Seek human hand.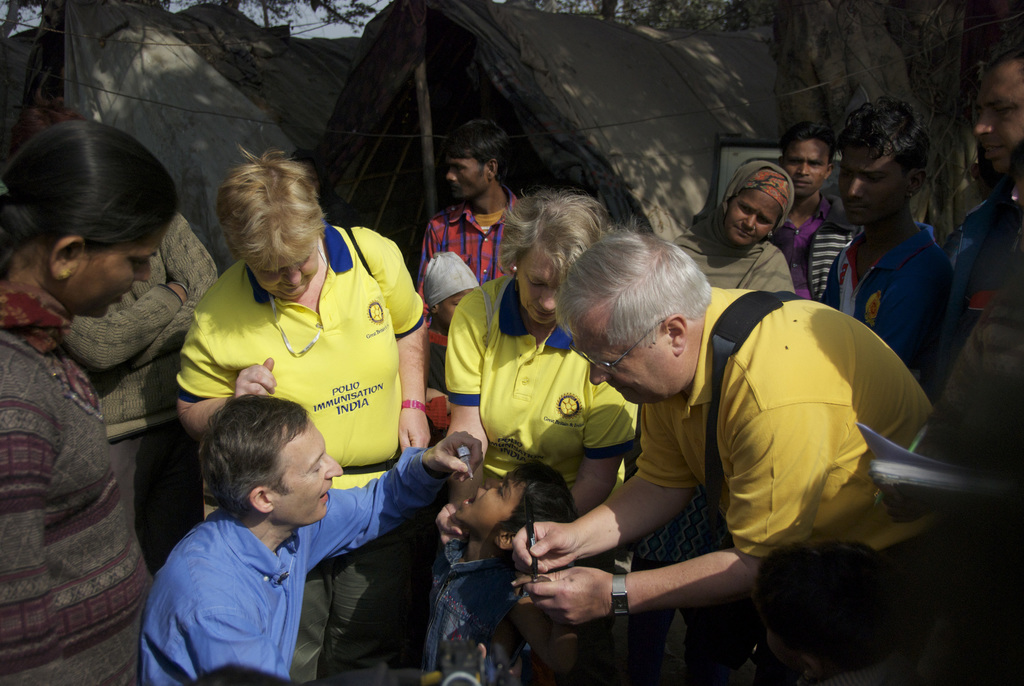
detection(425, 429, 485, 486).
